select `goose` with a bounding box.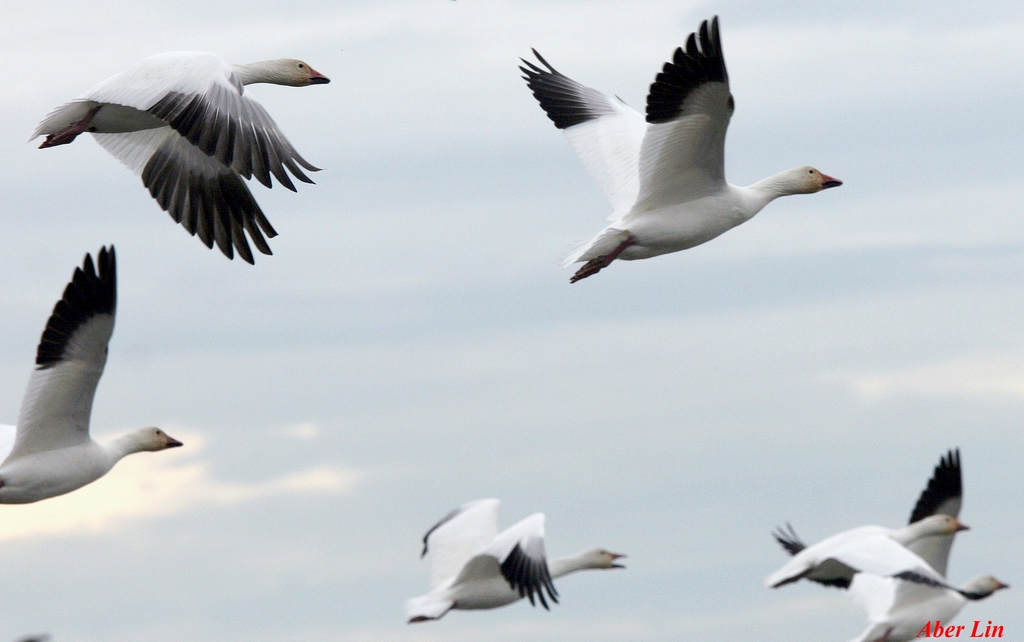
Rect(765, 444, 1007, 641).
